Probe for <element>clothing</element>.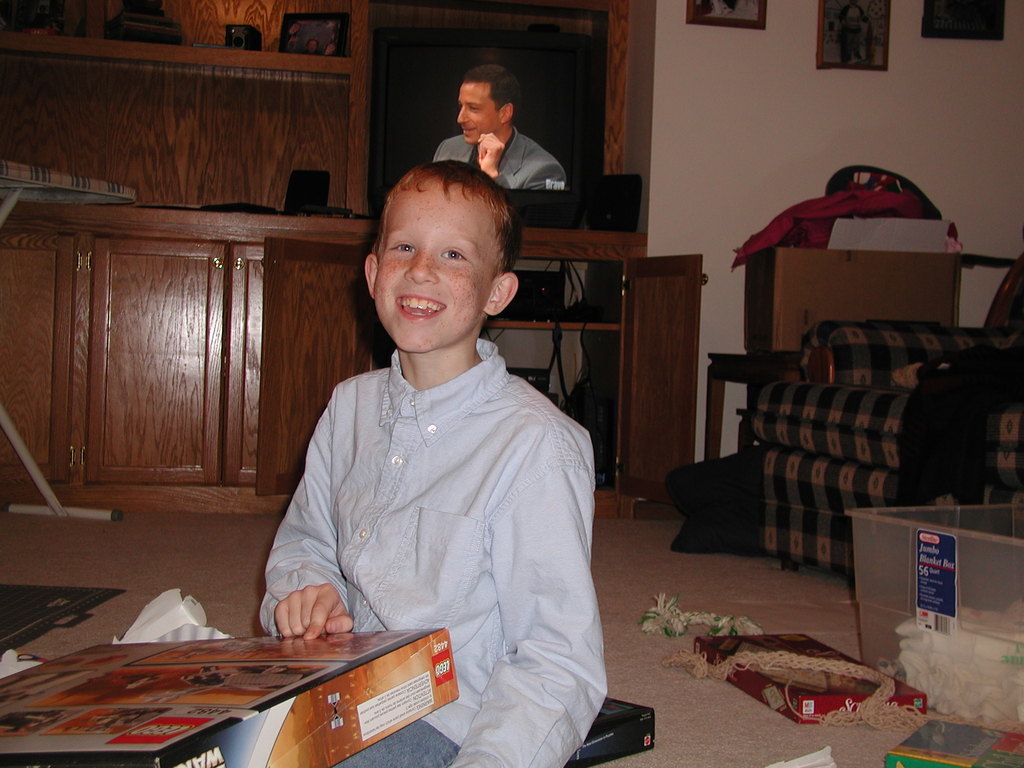
Probe result: BBox(252, 276, 611, 732).
